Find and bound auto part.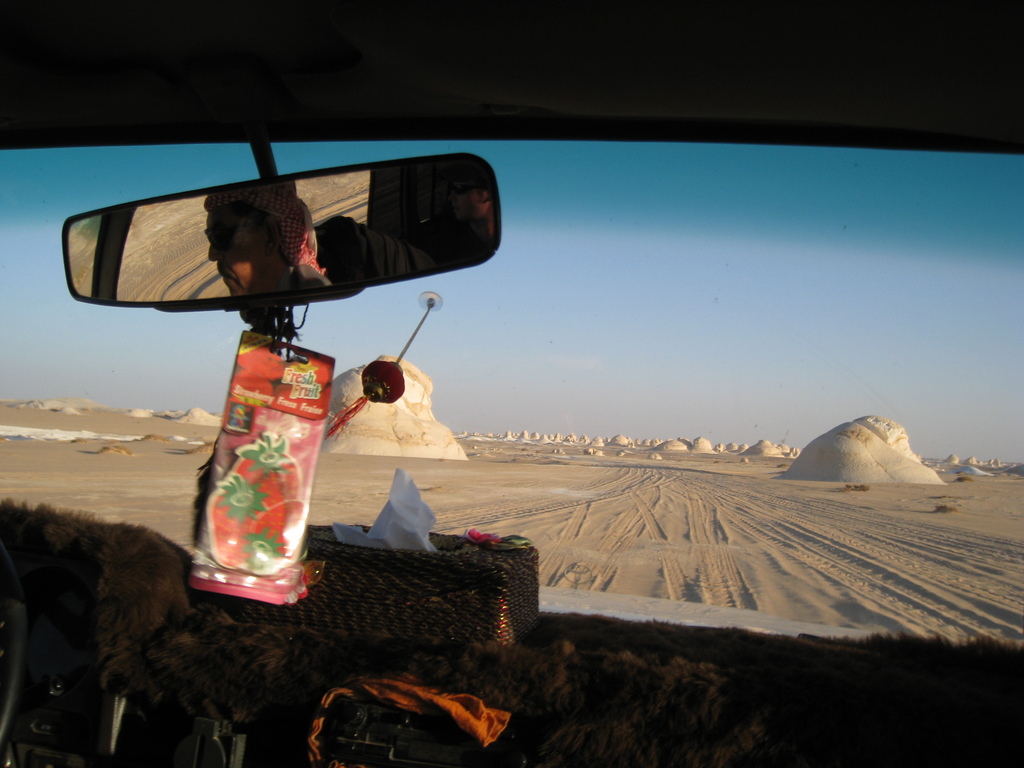
Bound: region(0, 0, 1020, 157).
